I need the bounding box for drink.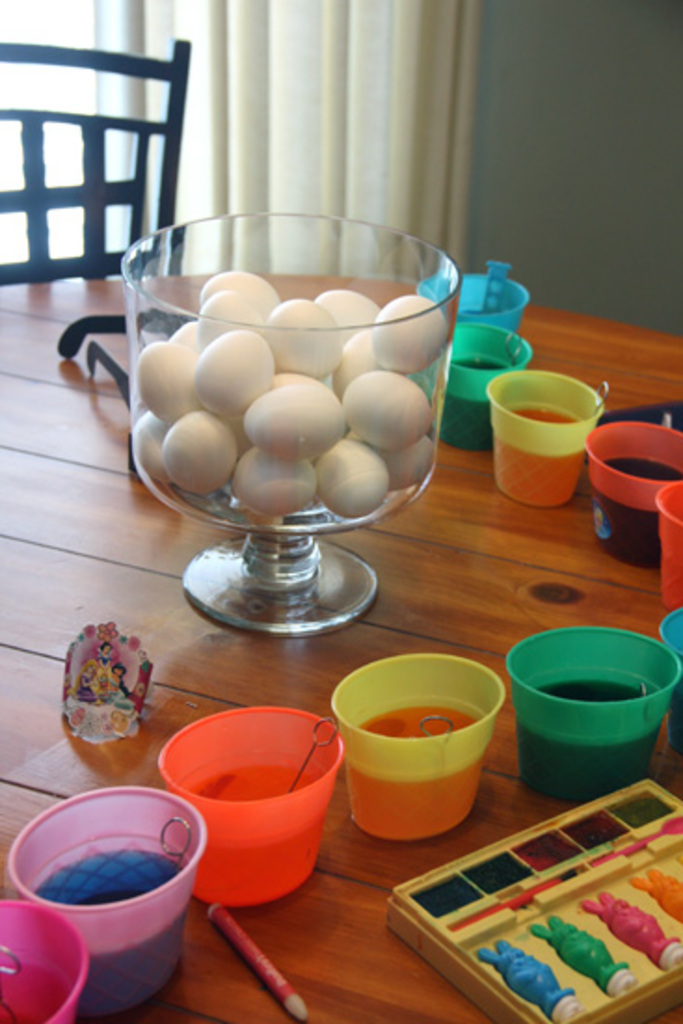
Here it is: box(344, 706, 493, 838).
